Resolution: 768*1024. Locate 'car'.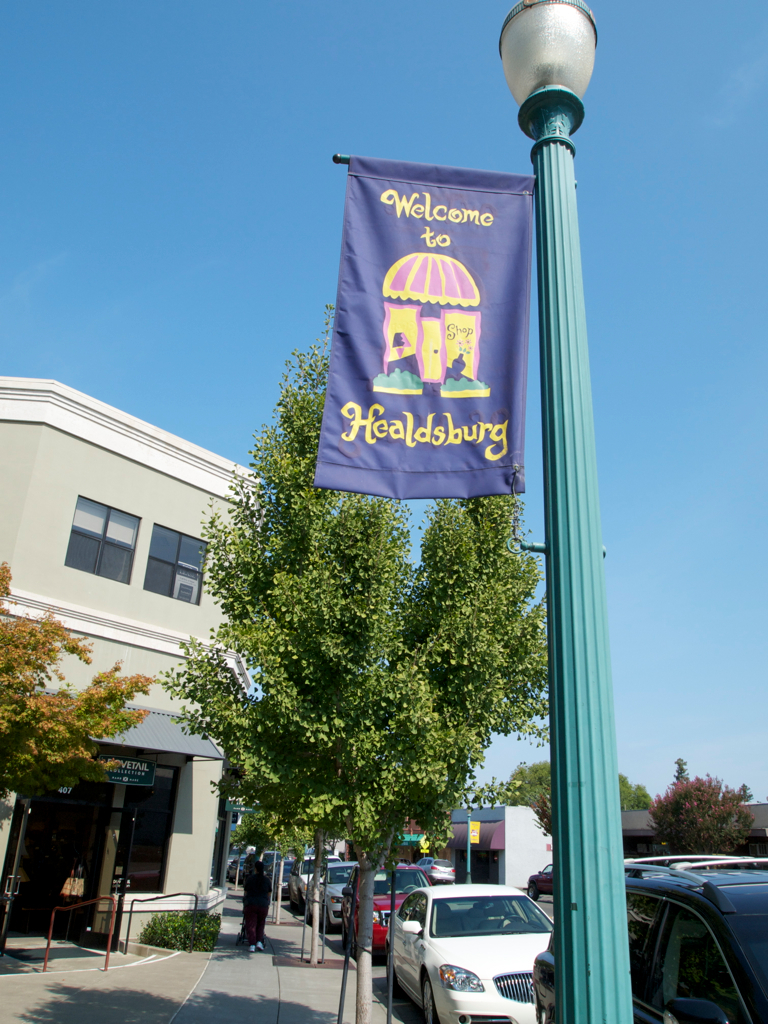
[258, 847, 290, 867].
